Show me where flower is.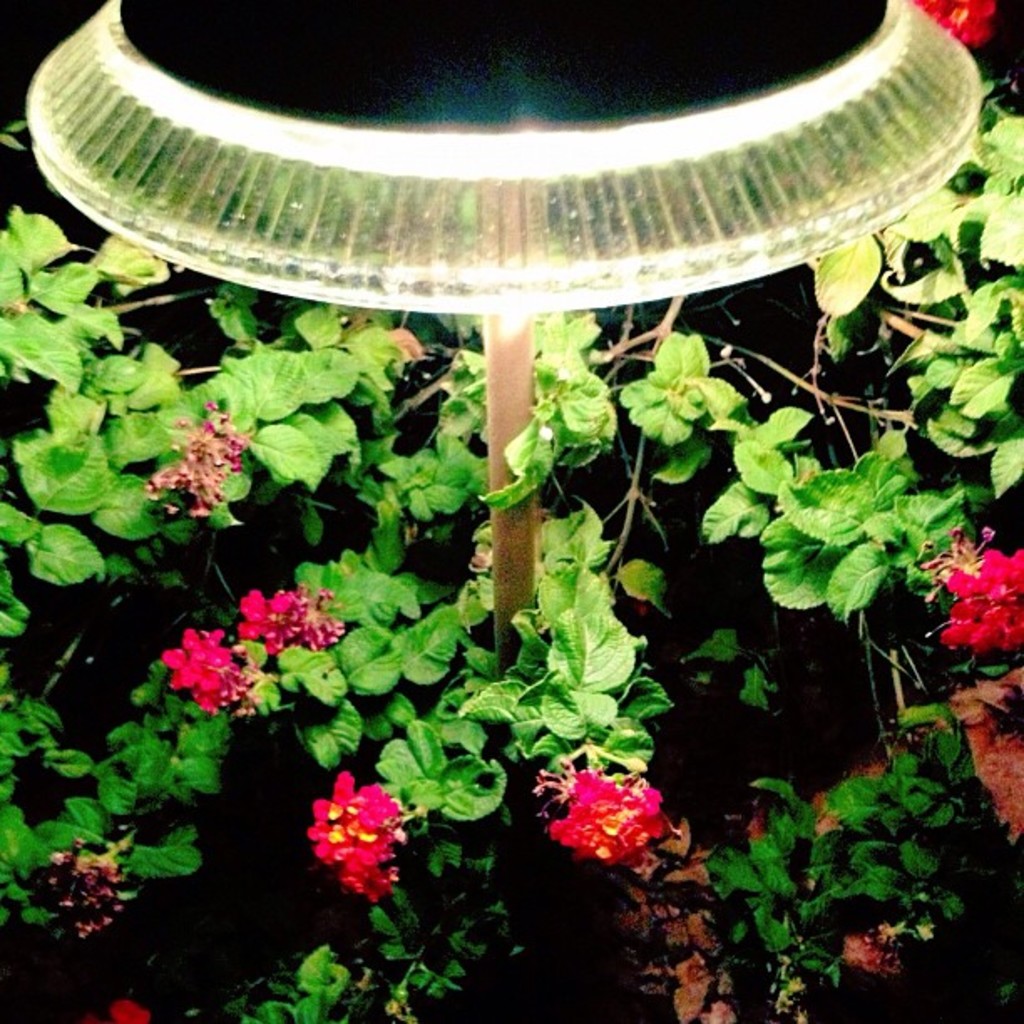
flower is at [left=234, top=587, right=338, bottom=659].
